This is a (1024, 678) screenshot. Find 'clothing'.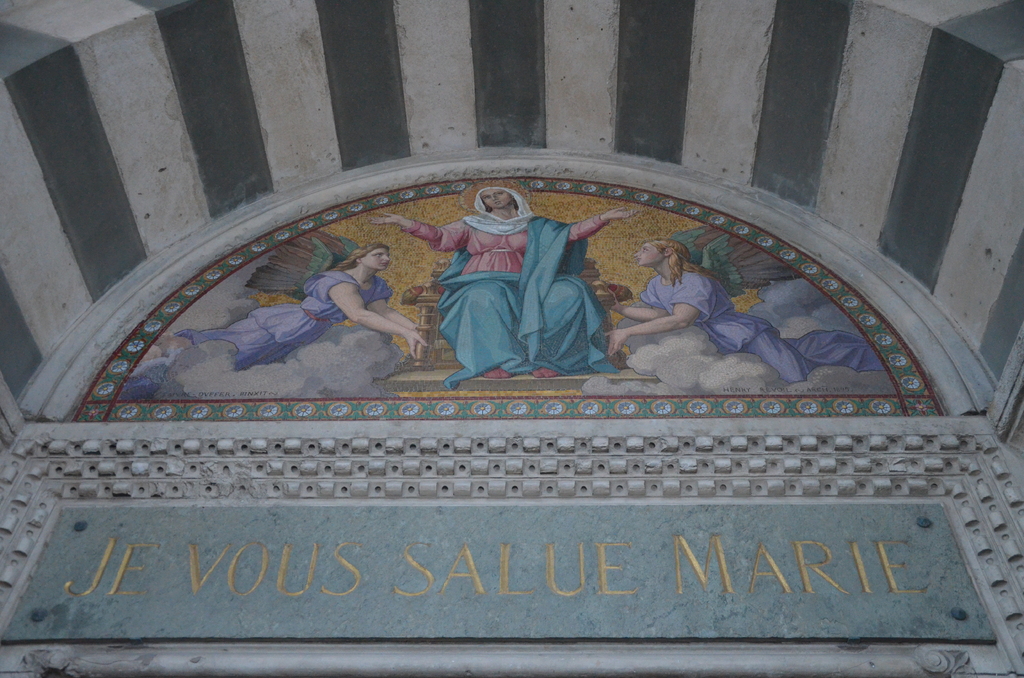
Bounding box: 639 268 886 385.
